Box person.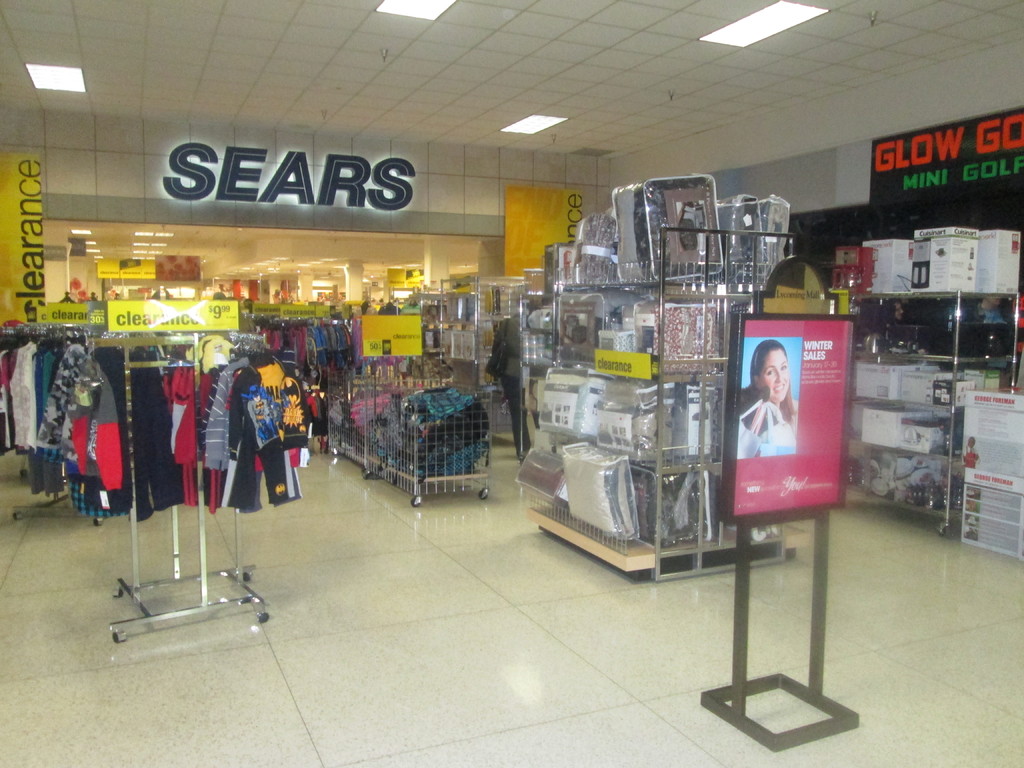
box=[738, 340, 799, 460].
